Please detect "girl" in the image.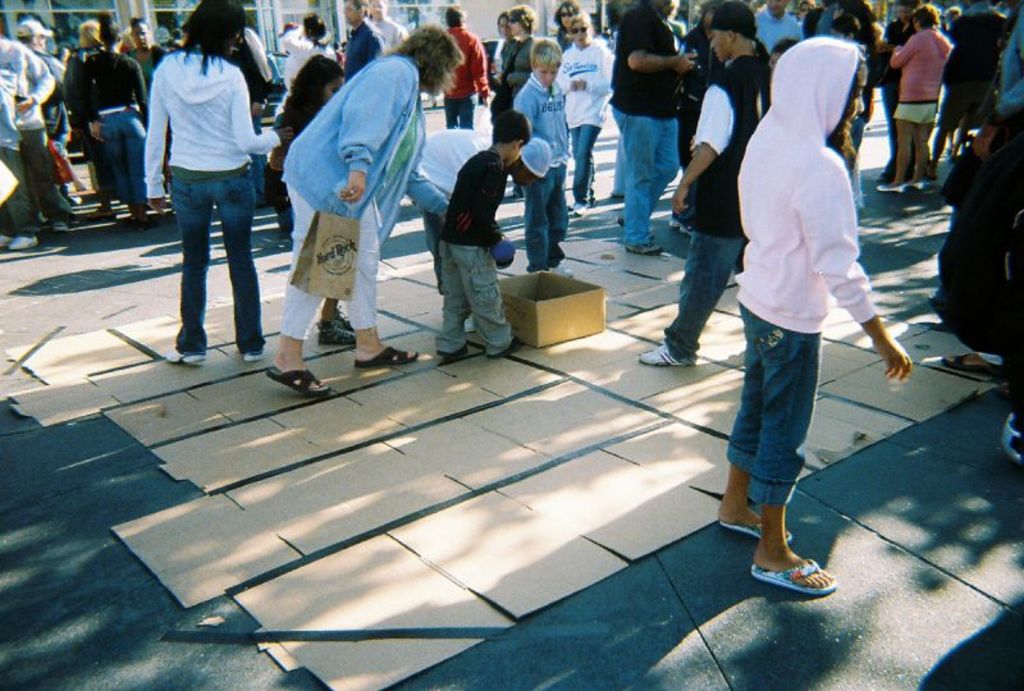
x1=712, y1=33, x2=922, y2=590.
